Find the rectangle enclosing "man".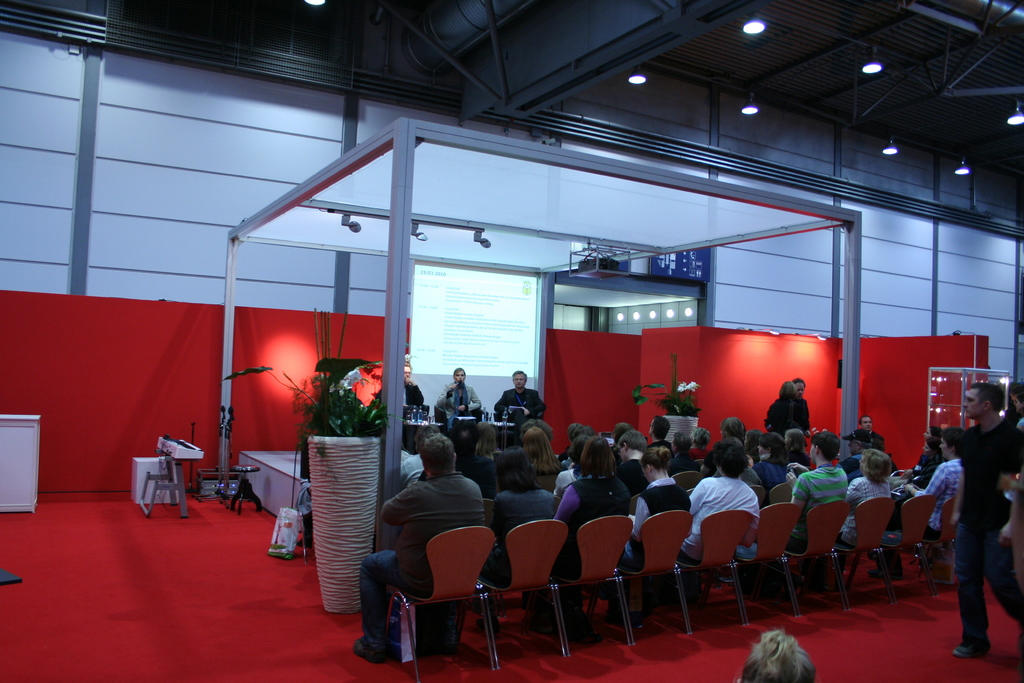
pyautogui.locateOnScreen(615, 432, 644, 497).
